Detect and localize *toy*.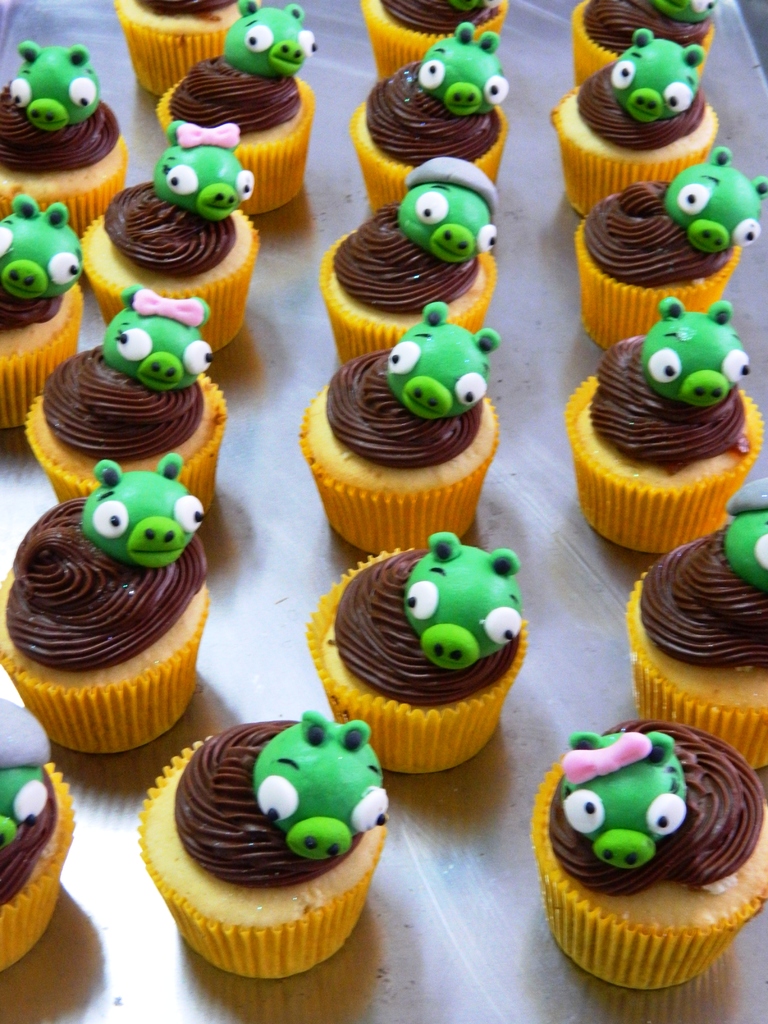
Localized at x1=7 y1=37 x2=102 y2=134.
